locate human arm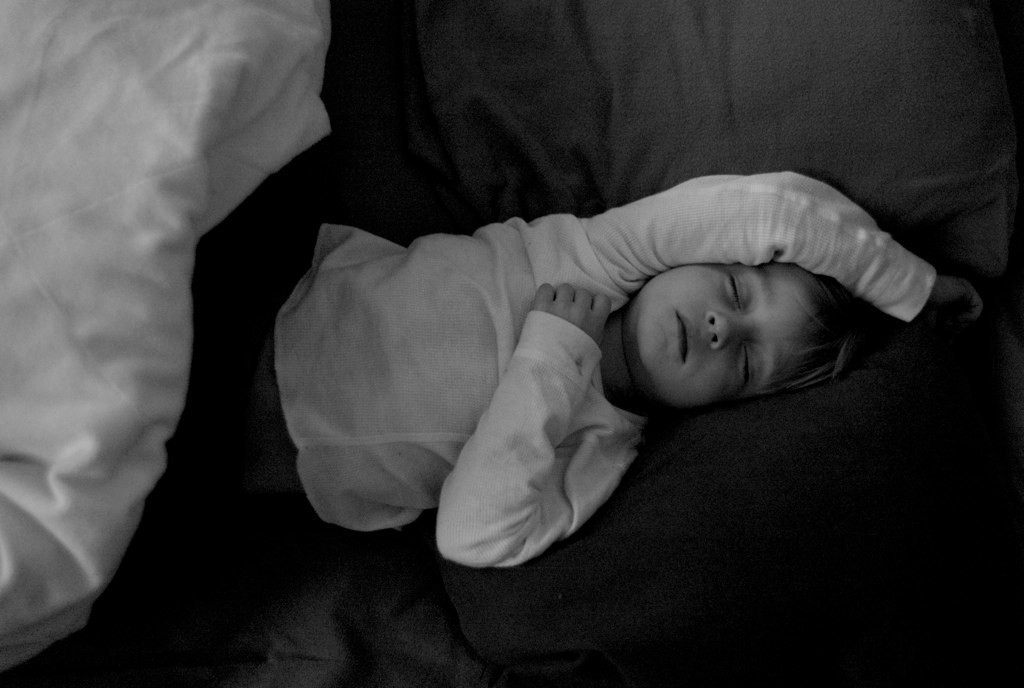
589:164:1002:352
